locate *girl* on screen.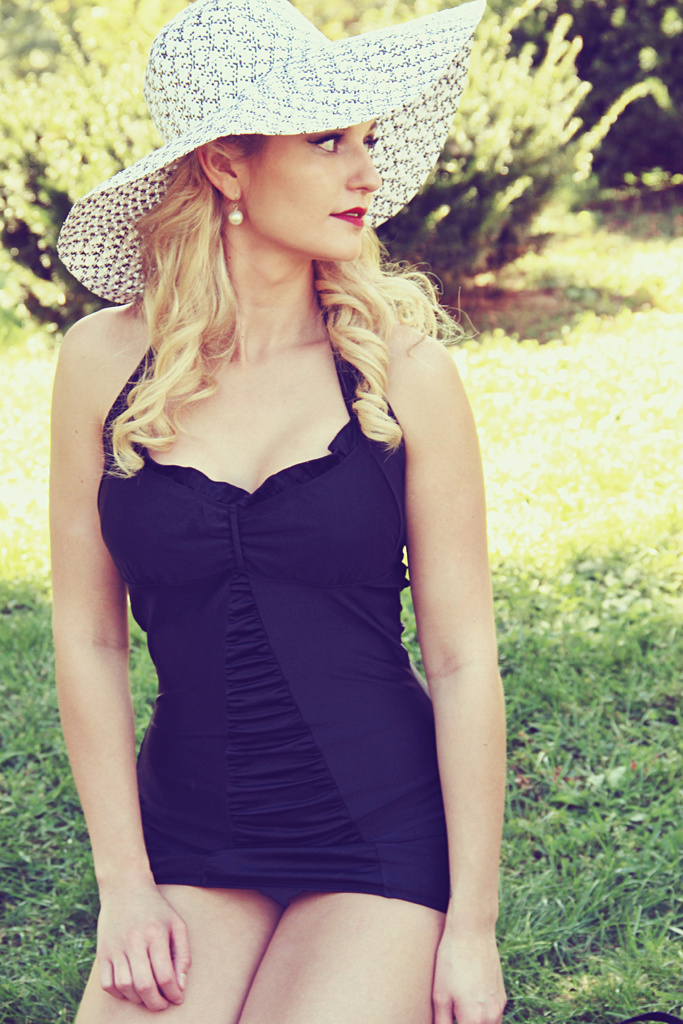
On screen at bbox=[54, 140, 511, 1023].
